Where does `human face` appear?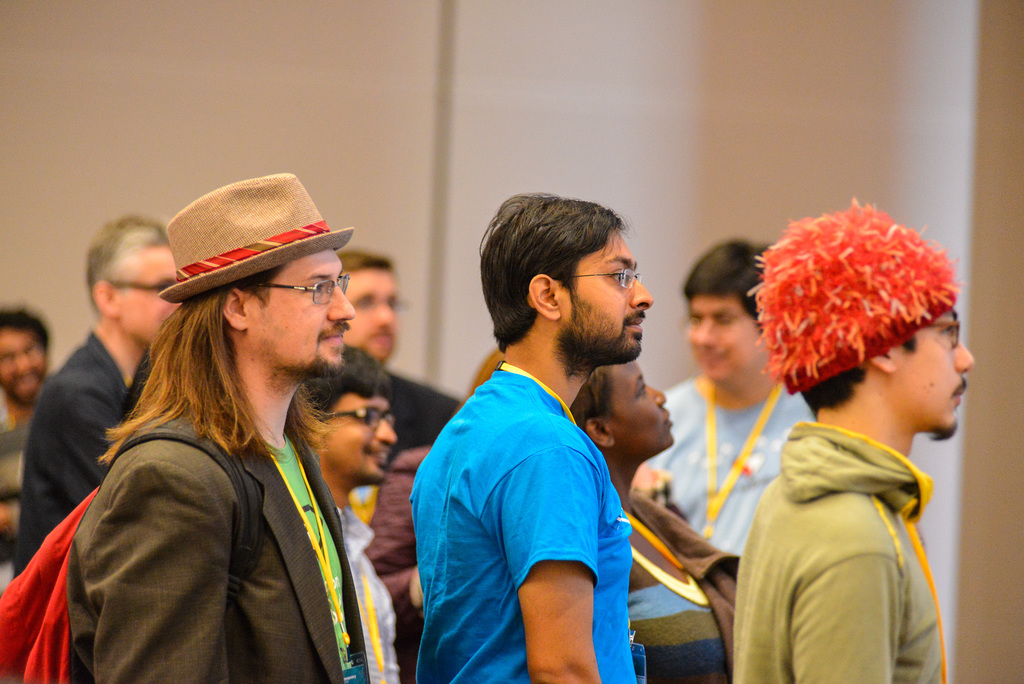
Appears at BBox(252, 251, 355, 368).
